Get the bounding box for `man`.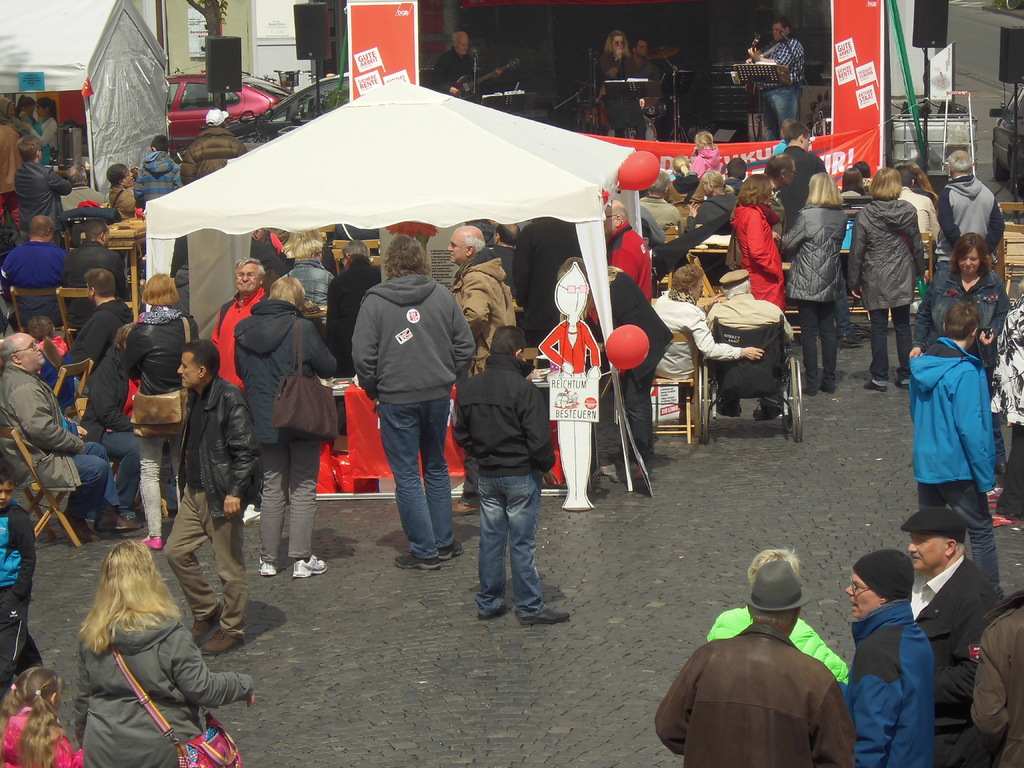
locate(339, 227, 460, 570).
